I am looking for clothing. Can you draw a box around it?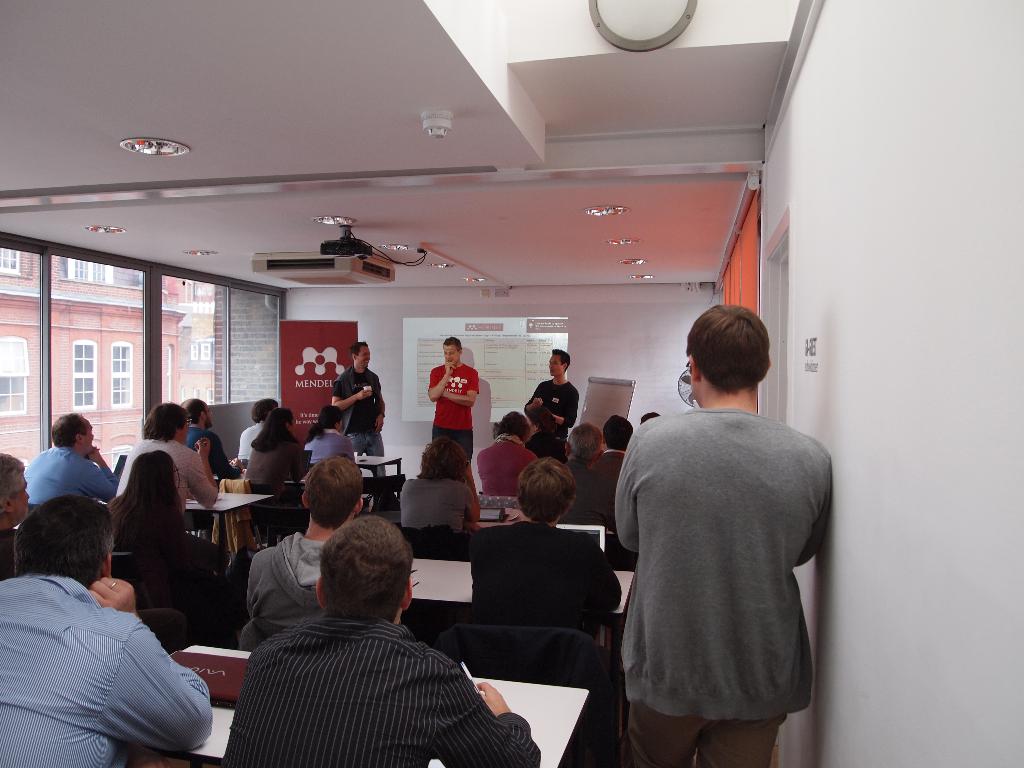
Sure, the bounding box is (left=426, top=361, right=477, bottom=450).
